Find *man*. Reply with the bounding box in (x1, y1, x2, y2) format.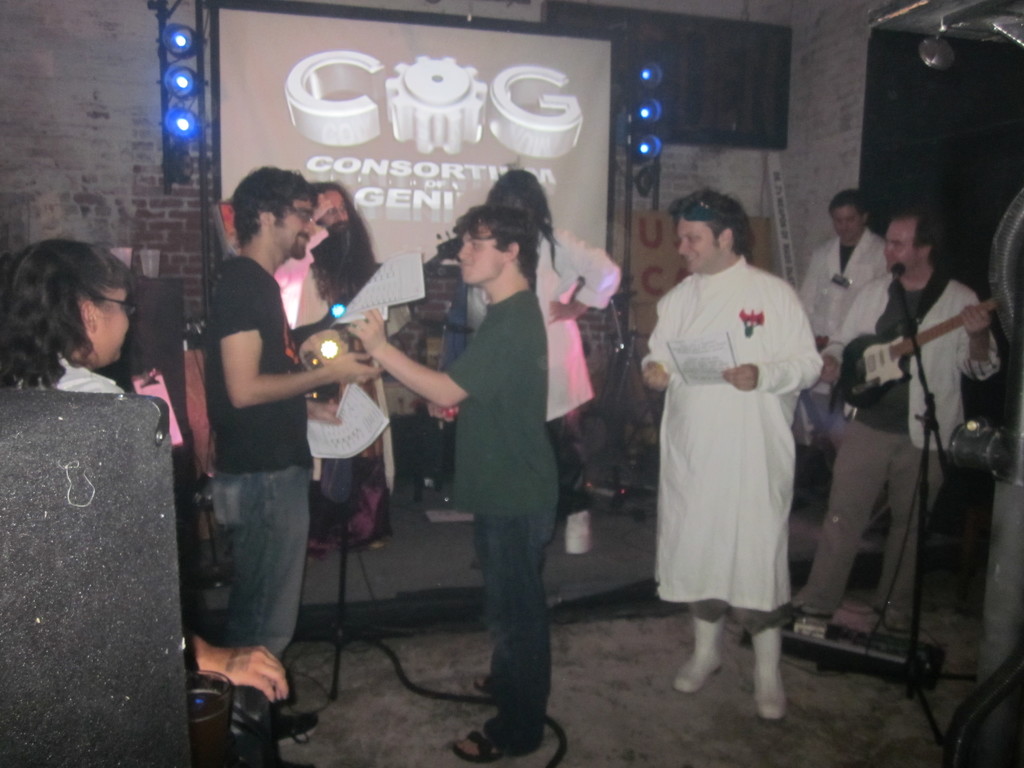
(198, 161, 388, 691).
